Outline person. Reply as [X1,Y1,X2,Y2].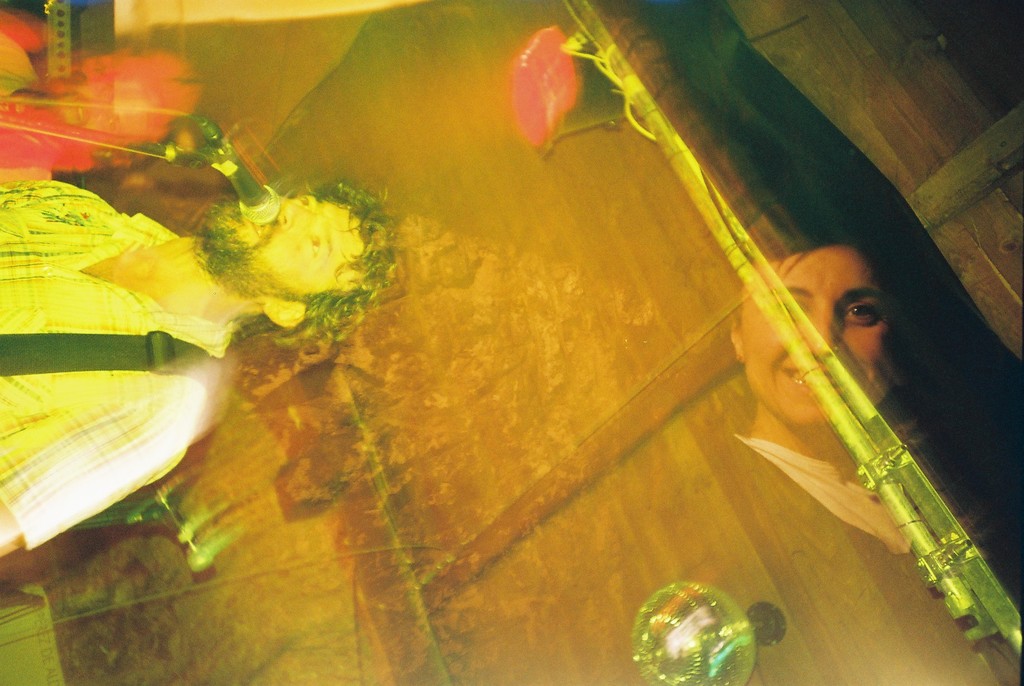
[729,193,975,685].
